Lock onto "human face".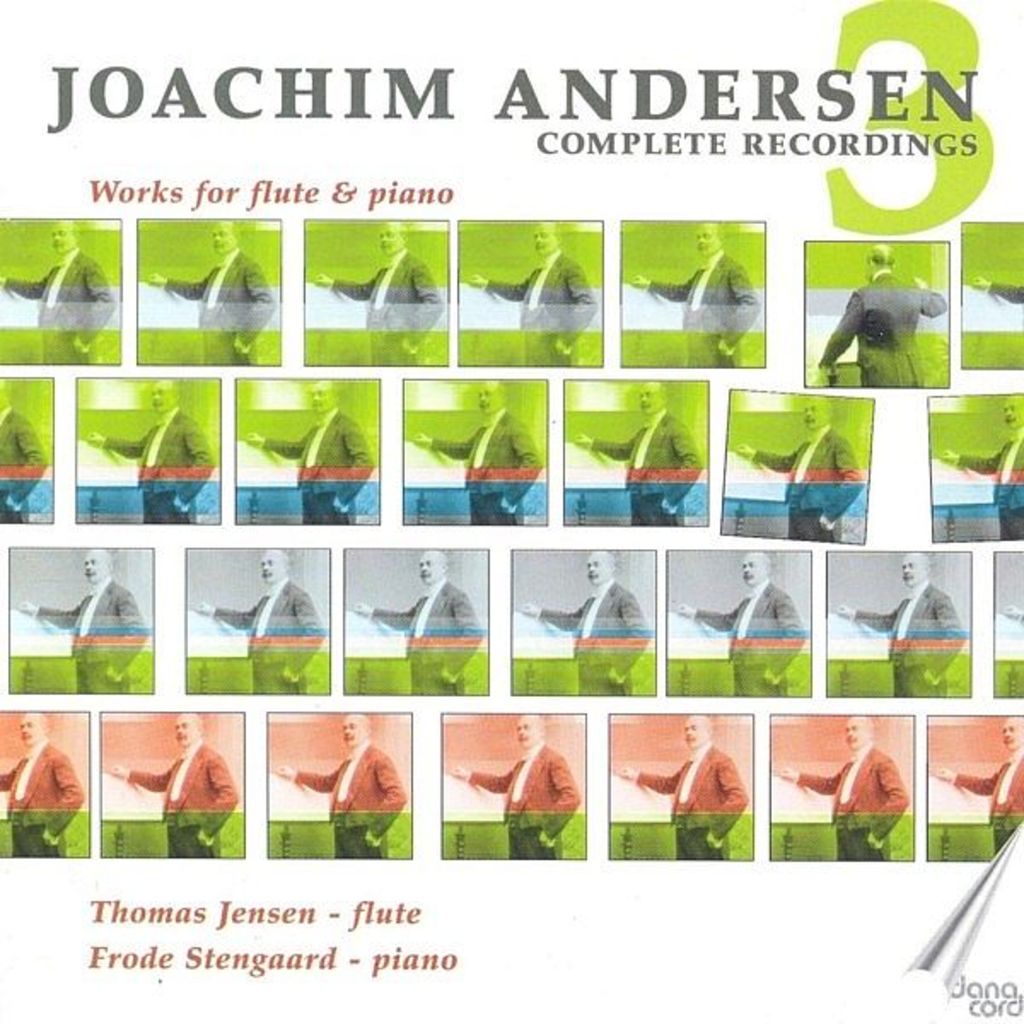
Locked: box=[84, 551, 102, 584].
